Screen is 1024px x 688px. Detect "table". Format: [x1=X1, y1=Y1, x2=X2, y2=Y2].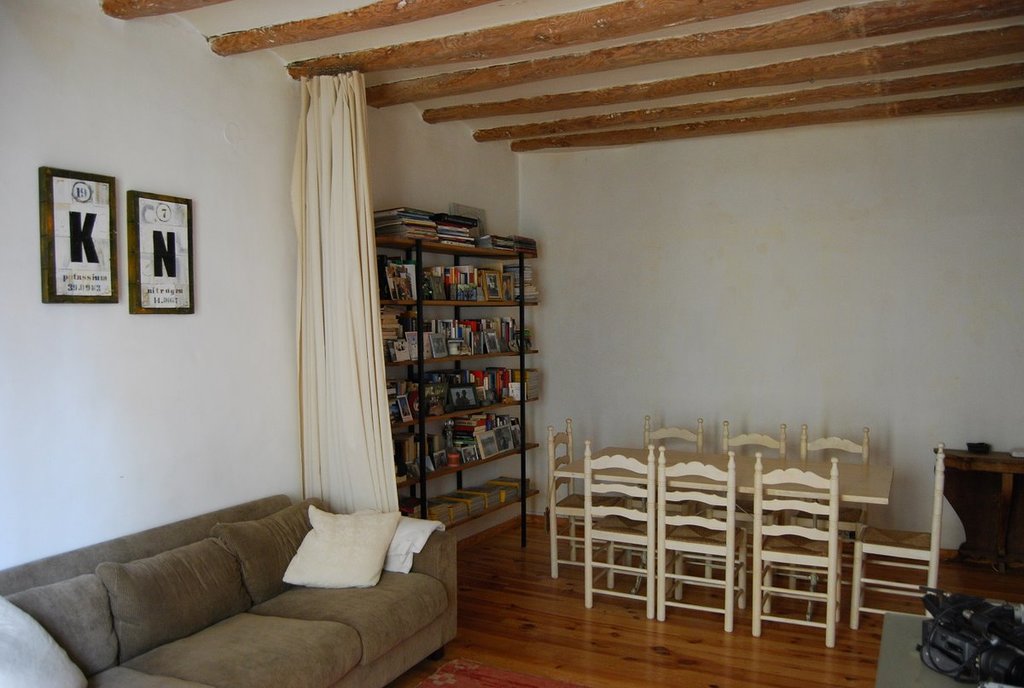
[x1=524, y1=455, x2=929, y2=634].
